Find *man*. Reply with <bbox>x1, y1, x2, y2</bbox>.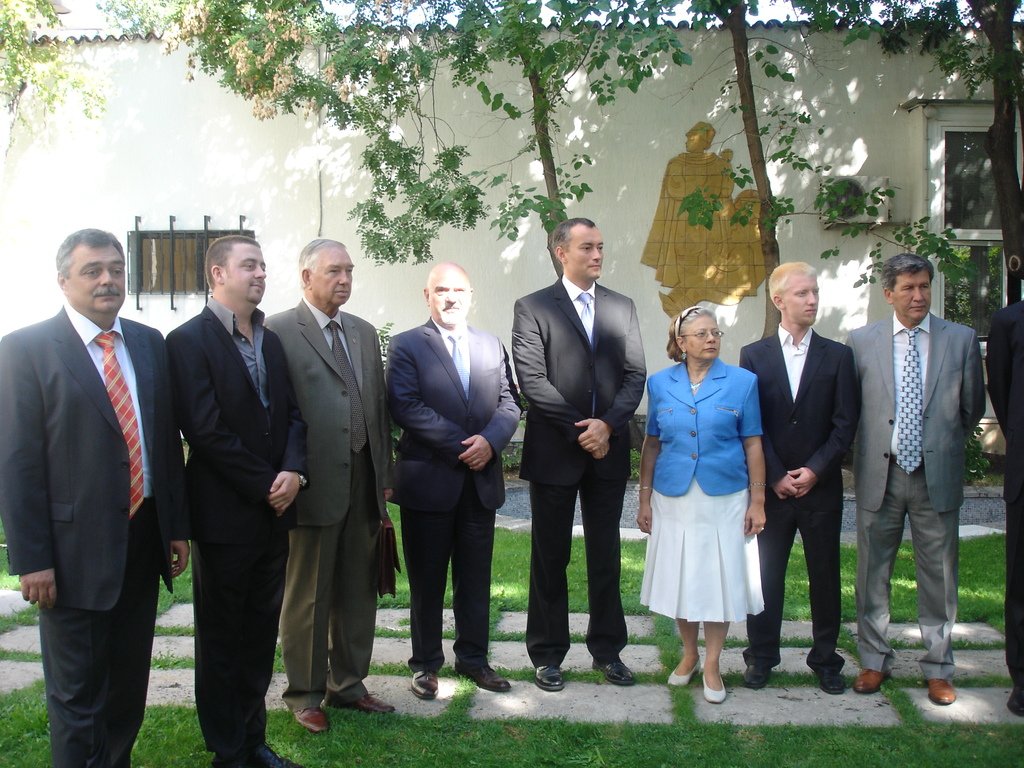
<bbox>737, 262, 862, 693</bbox>.
